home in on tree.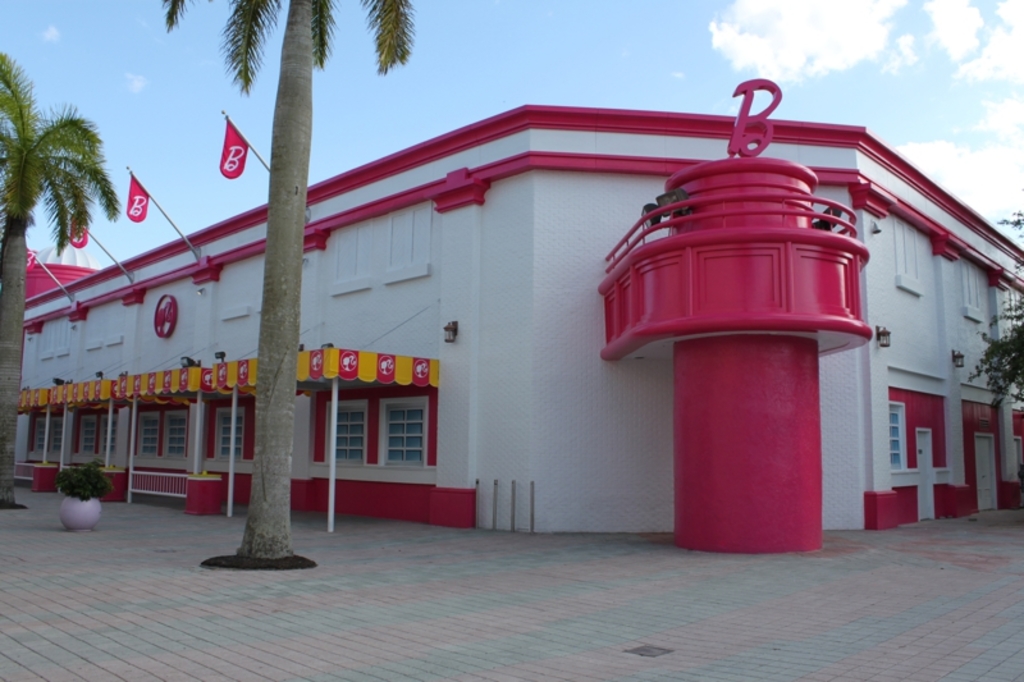
Homed in at box(12, 87, 108, 283).
